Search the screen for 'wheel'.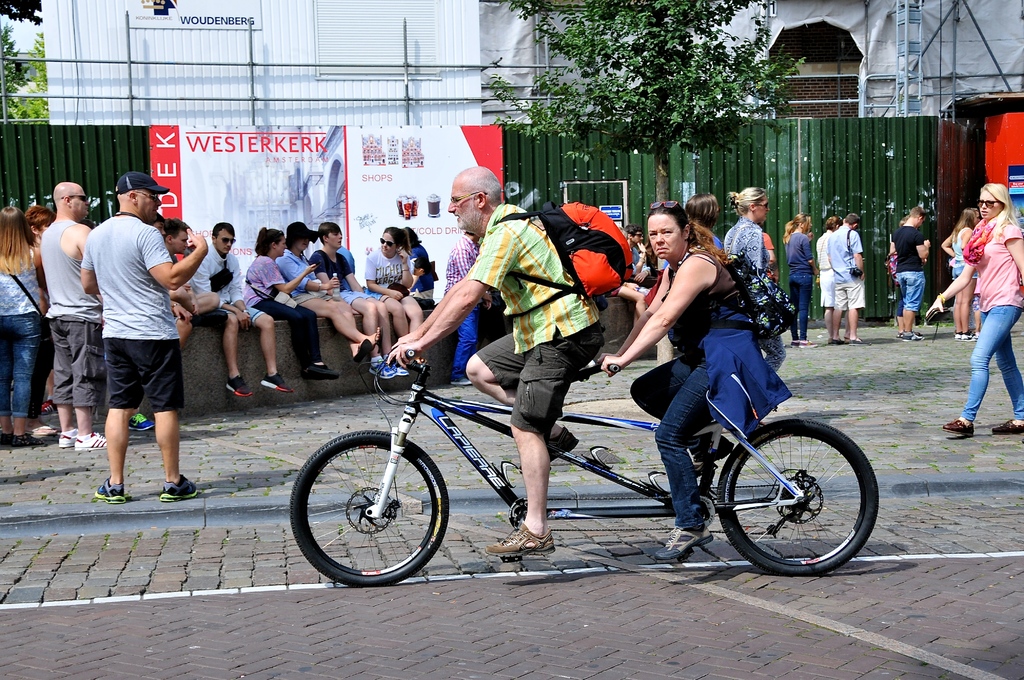
Found at locate(290, 428, 450, 588).
